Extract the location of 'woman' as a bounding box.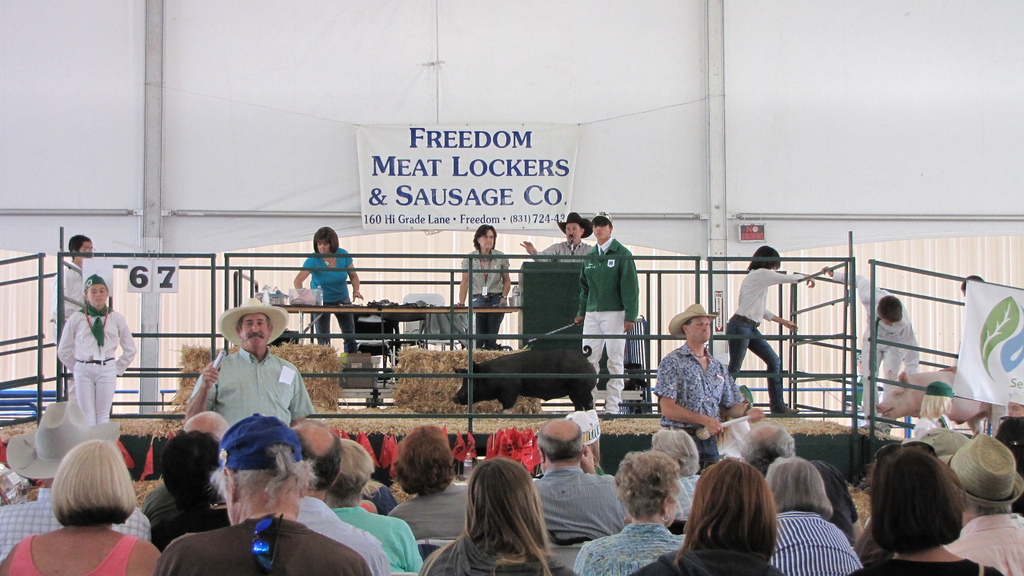
(x1=724, y1=246, x2=817, y2=414).
